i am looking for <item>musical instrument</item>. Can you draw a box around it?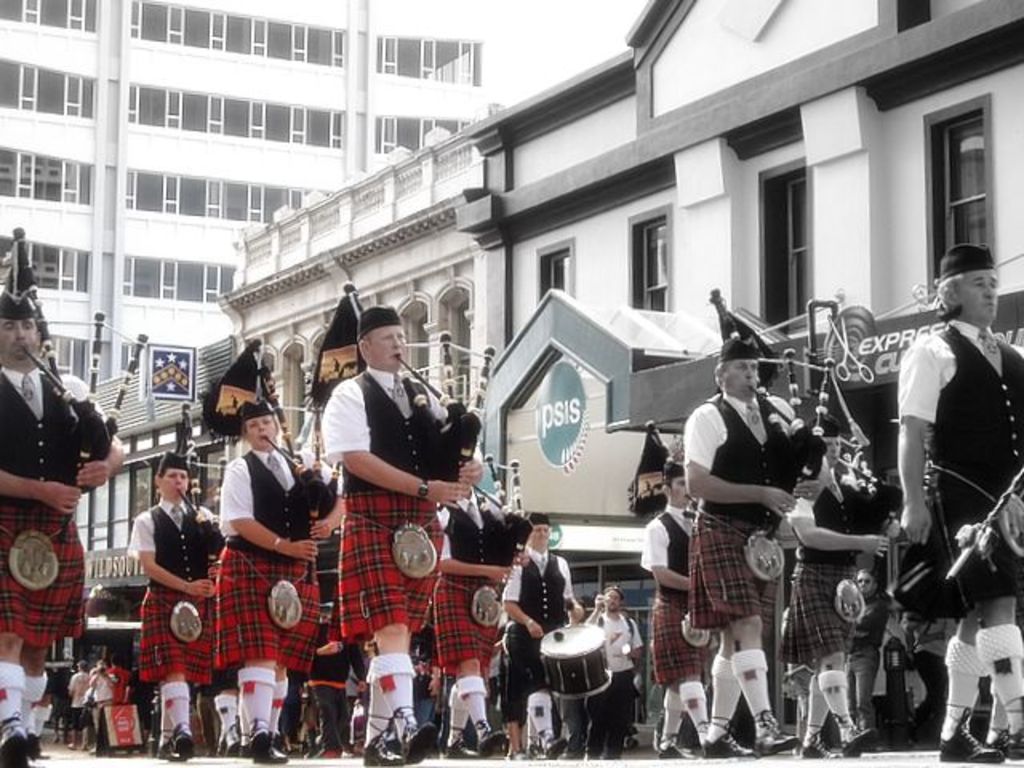
Sure, the bounding box is rect(176, 394, 230, 600).
